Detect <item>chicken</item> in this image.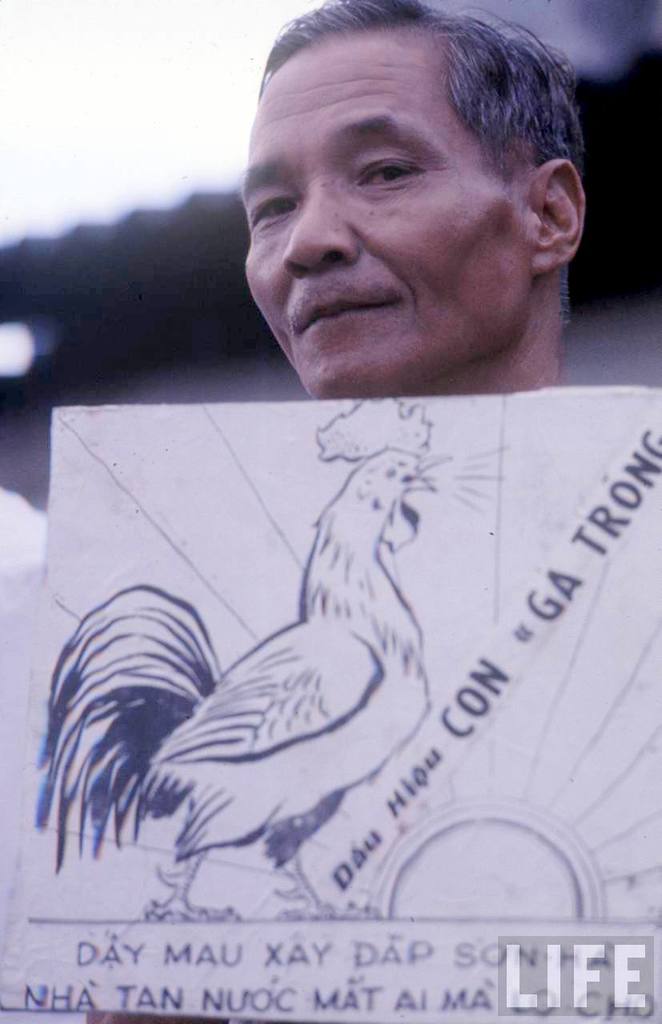
Detection: box(60, 443, 482, 876).
